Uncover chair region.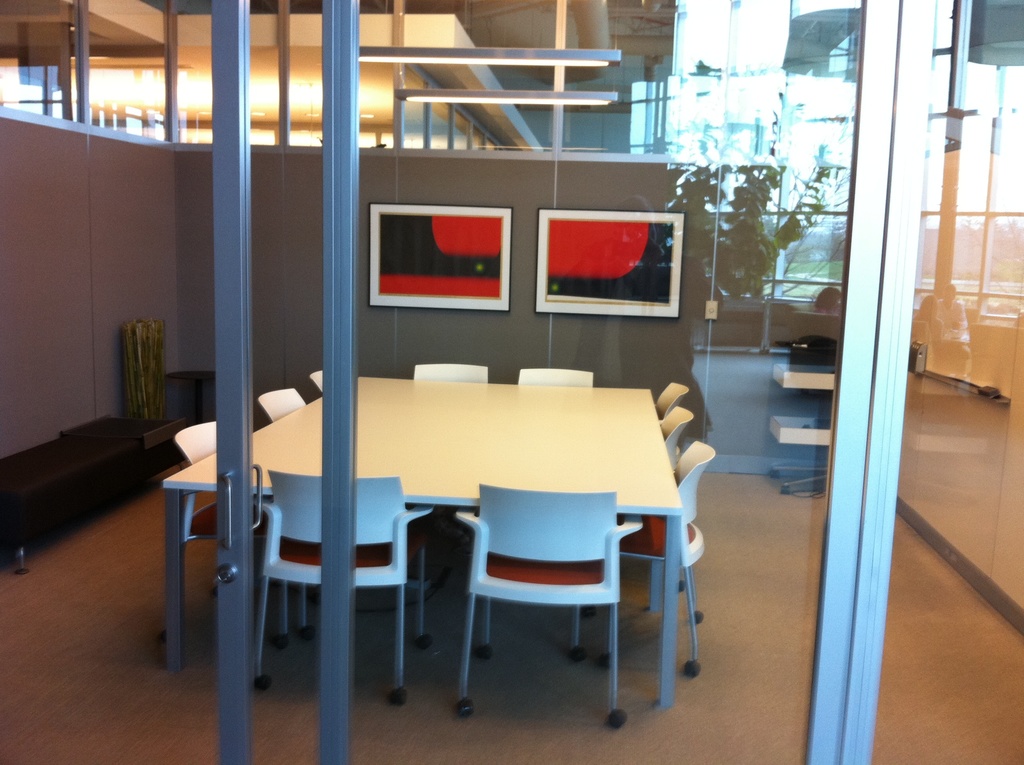
Uncovered: rect(309, 371, 326, 390).
